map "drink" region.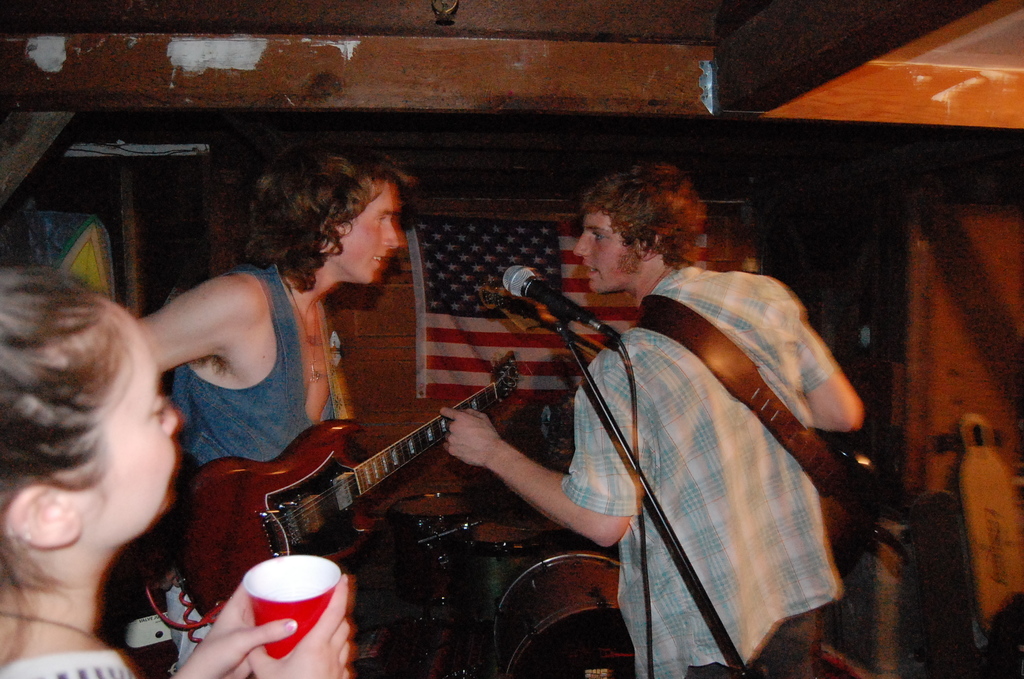
Mapped to rect(252, 544, 353, 650).
